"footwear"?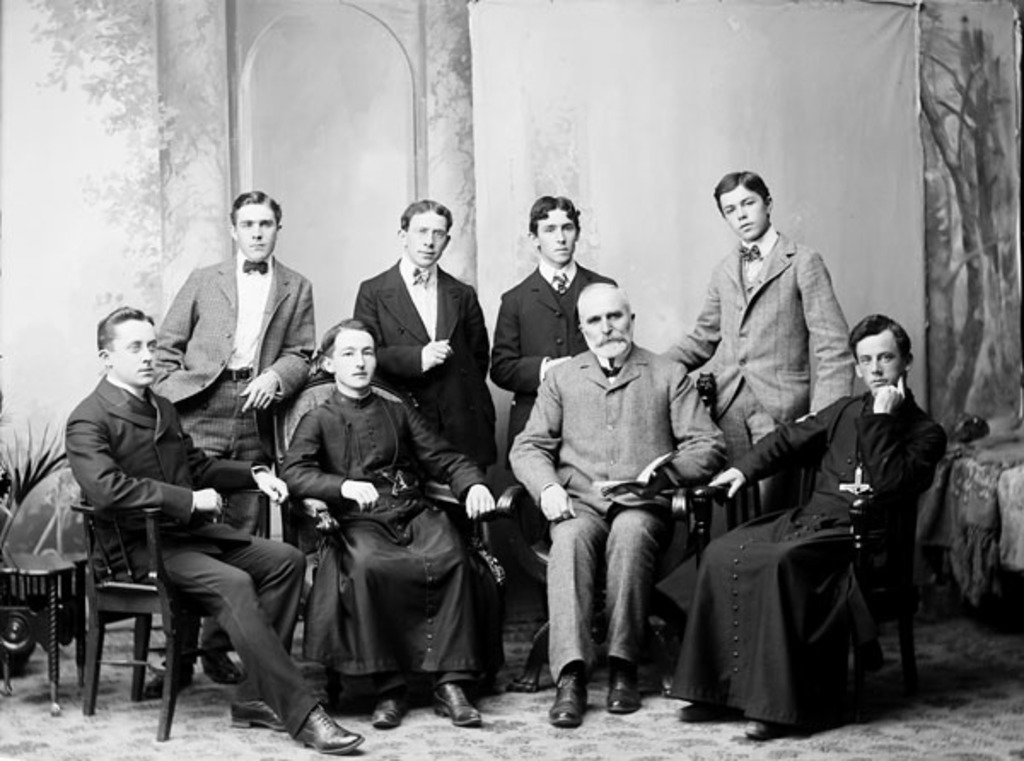
{"left": 295, "top": 705, "right": 364, "bottom": 754}
